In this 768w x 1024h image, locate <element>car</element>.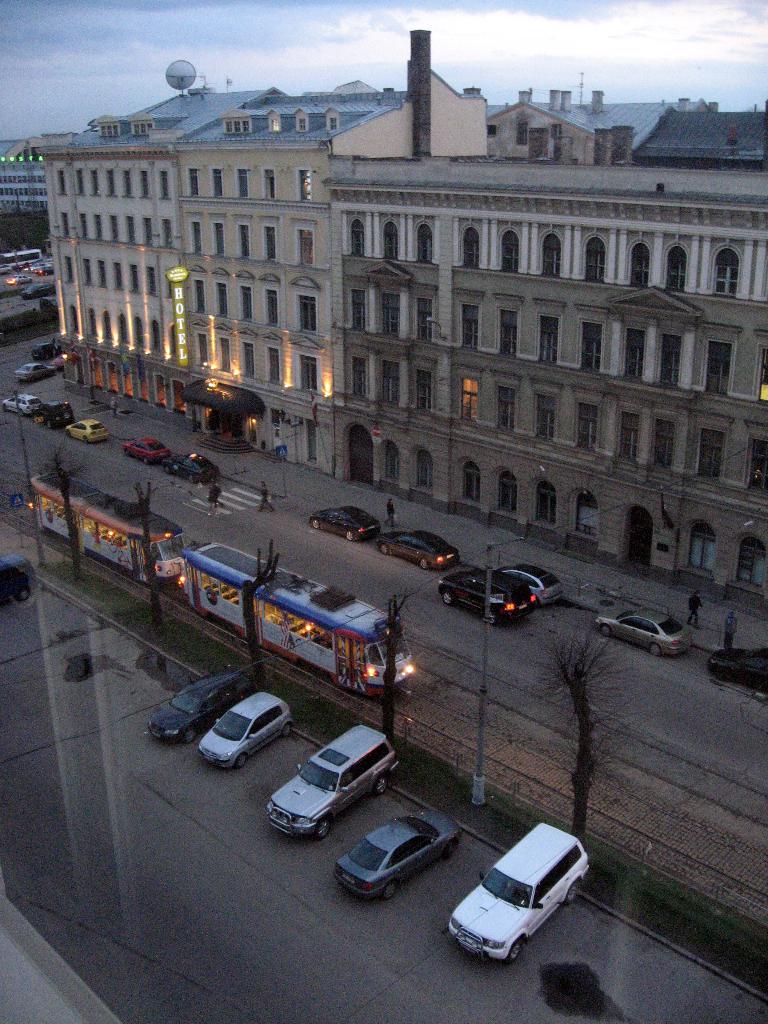
Bounding box: bbox=(0, 261, 13, 273).
